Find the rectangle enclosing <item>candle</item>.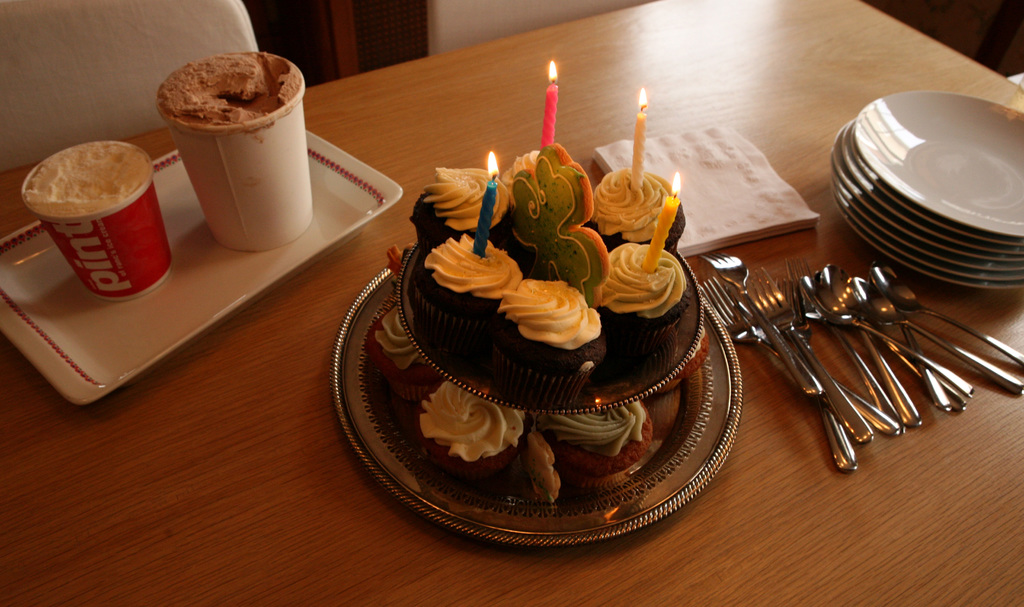
box(643, 175, 678, 272).
